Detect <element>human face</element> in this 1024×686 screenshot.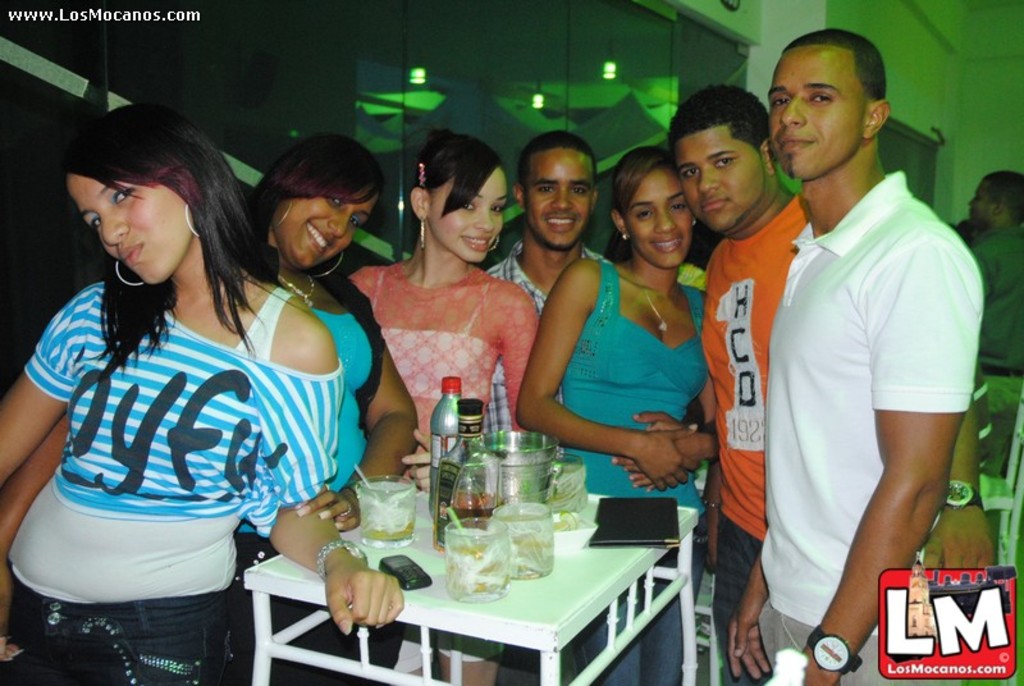
Detection: bbox(433, 173, 507, 265).
